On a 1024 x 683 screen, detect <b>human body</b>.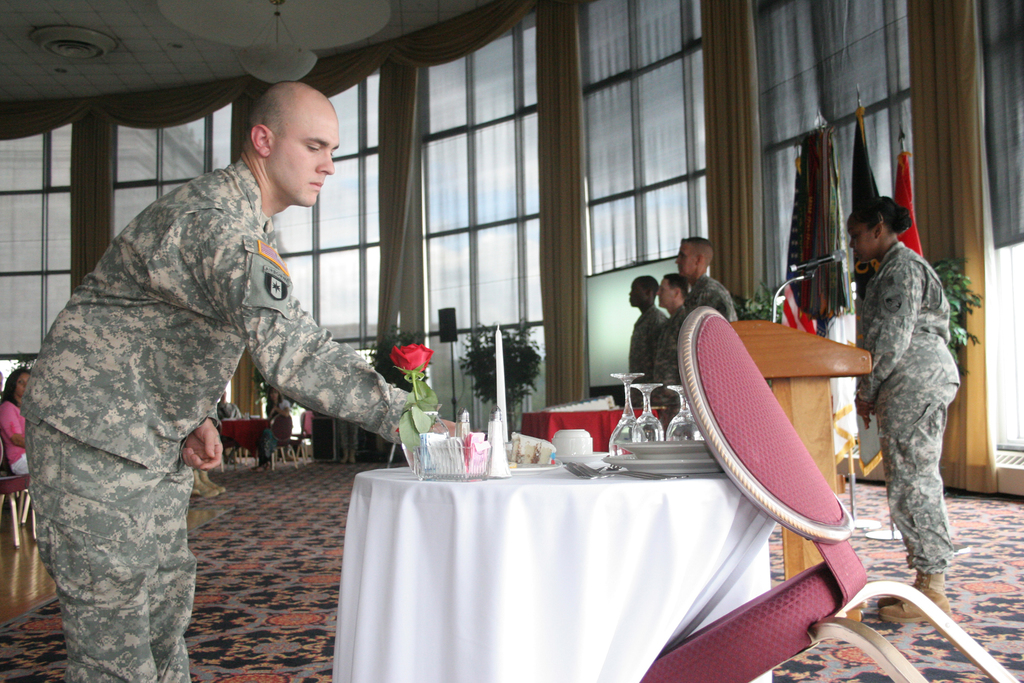
845:194:959:623.
